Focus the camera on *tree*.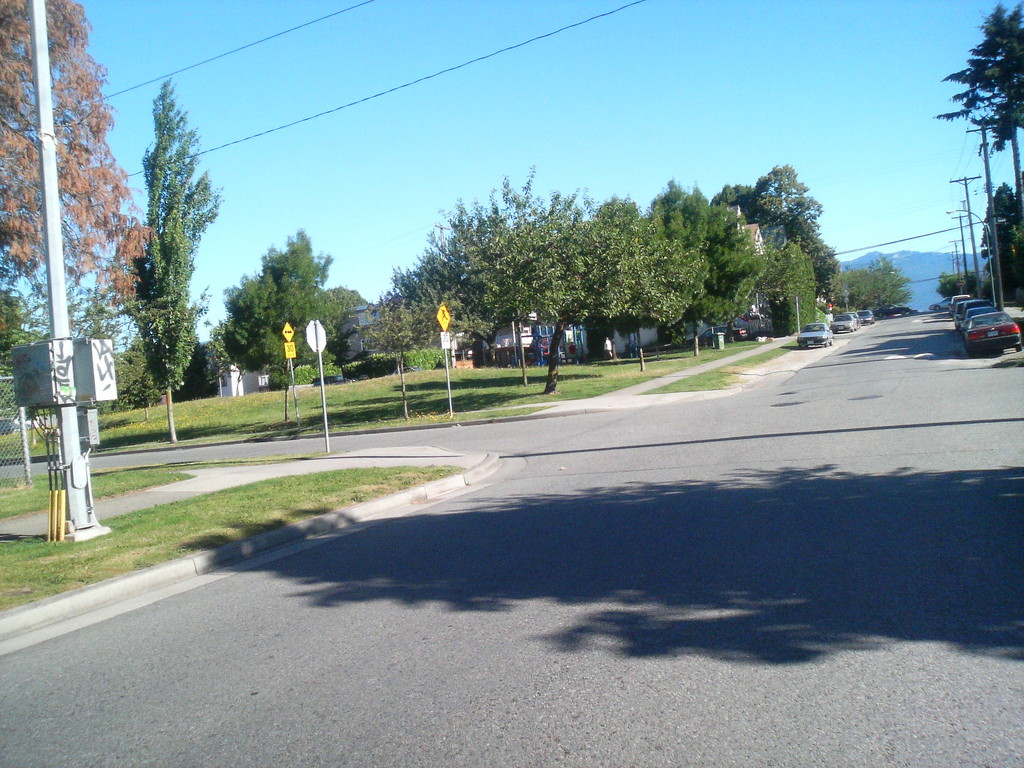
Focus region: 984:176:1023:309.
